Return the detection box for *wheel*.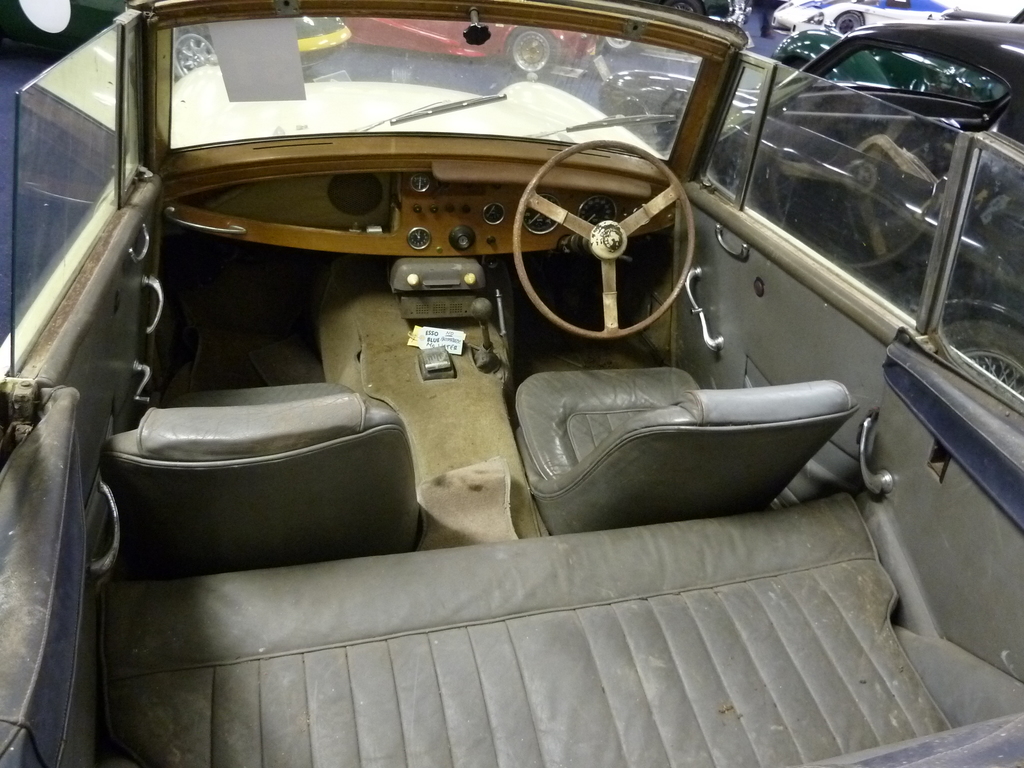
x1=169 y1=24 x2=239 y2=79.
